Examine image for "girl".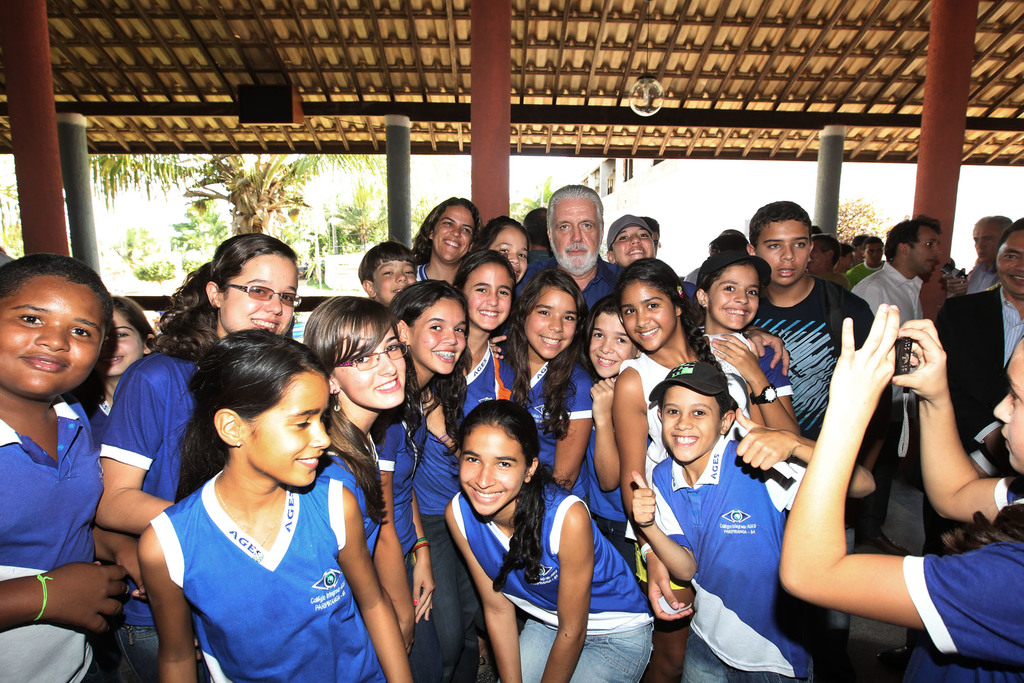
Examination result: <box>417,199,477,276</box>.
